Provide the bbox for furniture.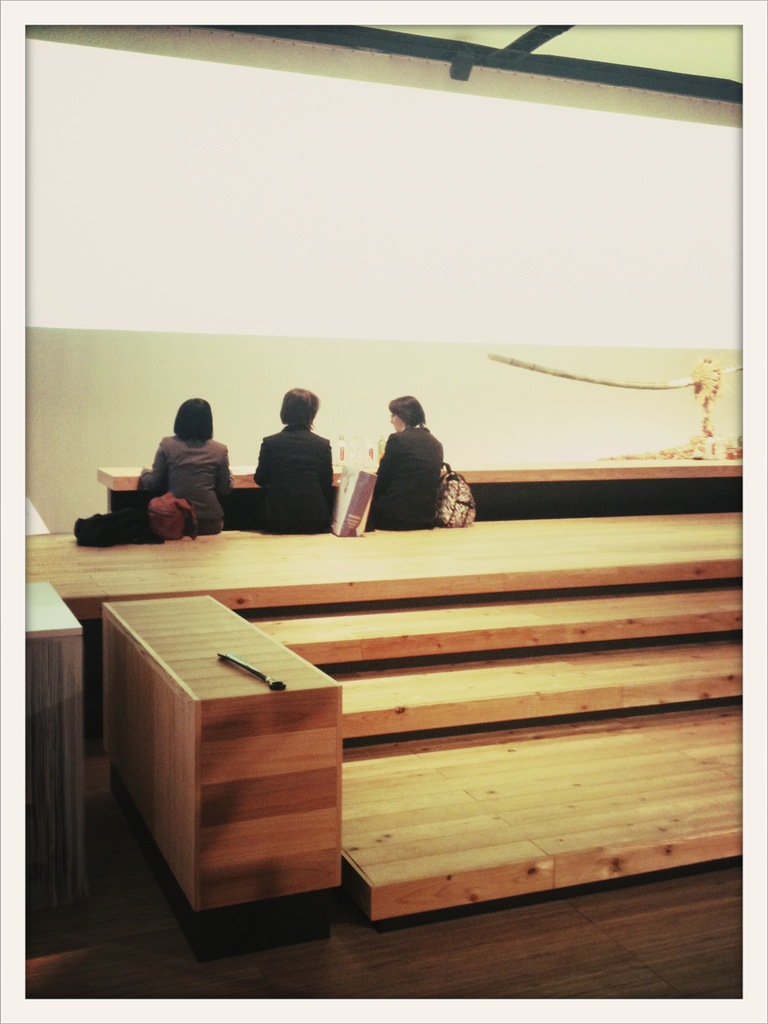
crop(108, 589, 346, 947).
